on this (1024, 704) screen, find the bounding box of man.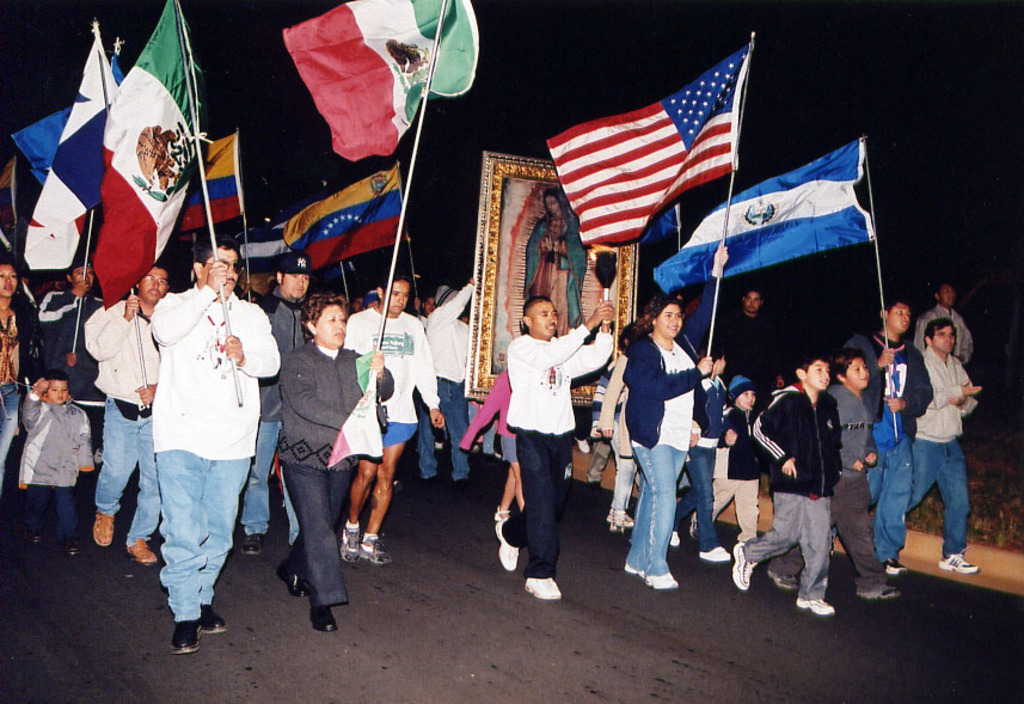
Bounding box: <region>503, 289, 612, 582</region>.
